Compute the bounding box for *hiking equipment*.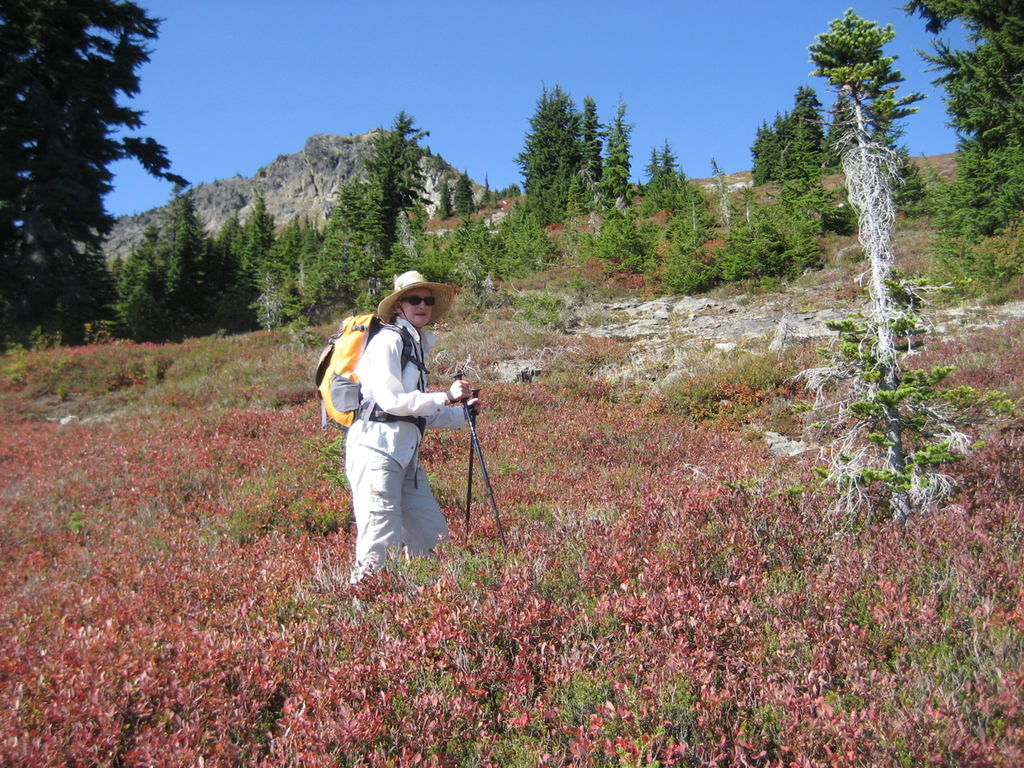
<box>449,370,507,550</box>.
